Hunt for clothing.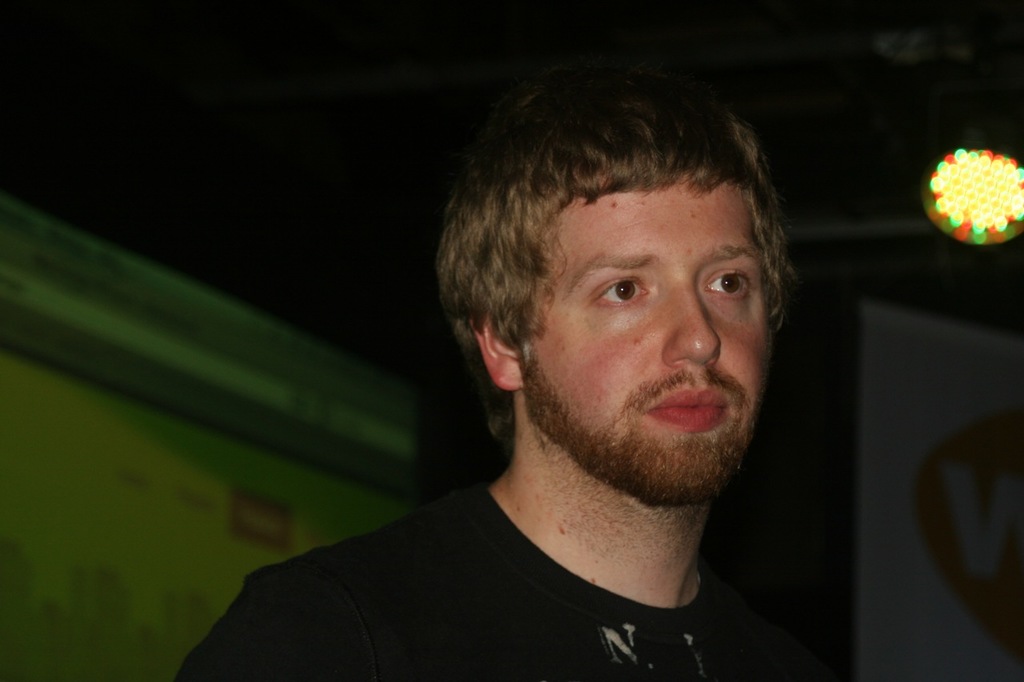
Hunted down at 174/467/834/681.
